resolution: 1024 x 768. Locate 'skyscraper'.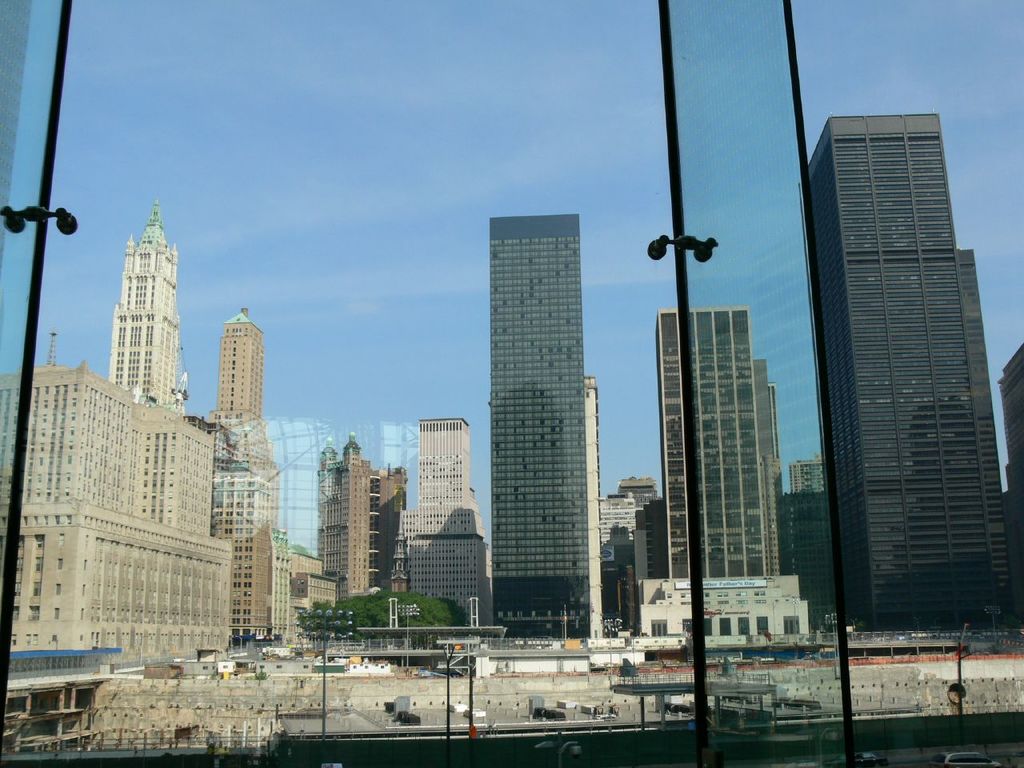
BBox(664, 308, 799, 582).
